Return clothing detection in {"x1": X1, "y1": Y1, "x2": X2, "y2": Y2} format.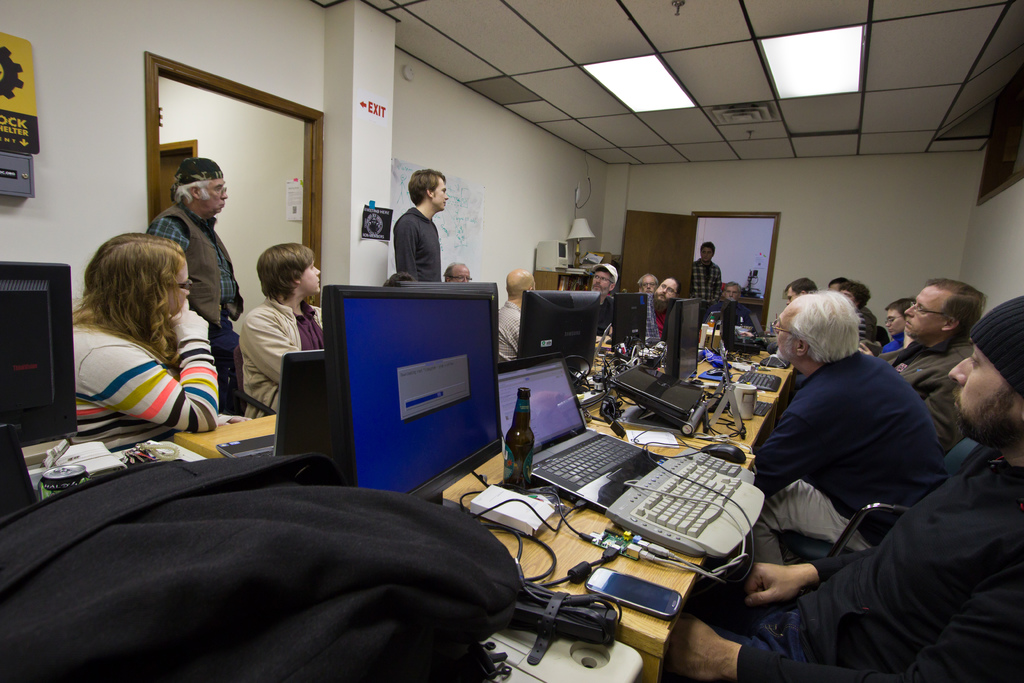
{"x1": 387, "y1": 205, "x2": 442, "y2": 285}.
